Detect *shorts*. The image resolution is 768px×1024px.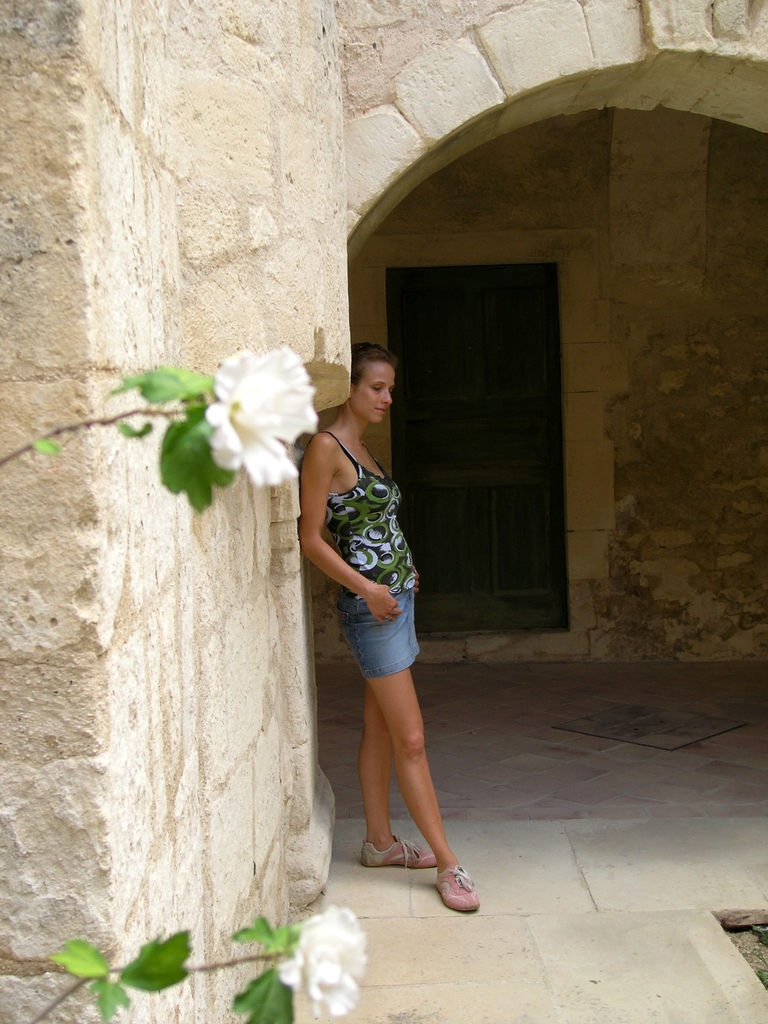
338:591:418:679.
